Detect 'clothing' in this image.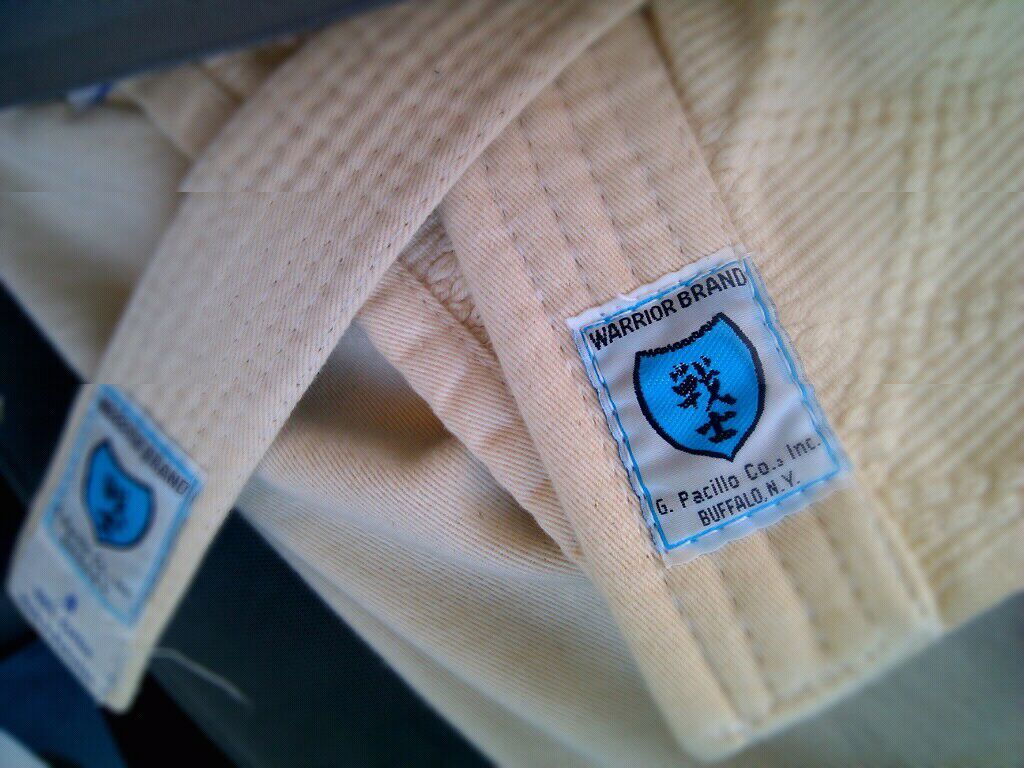
Detection: pyautogui.locateOnScreen(0, 5, 1023, 767).
